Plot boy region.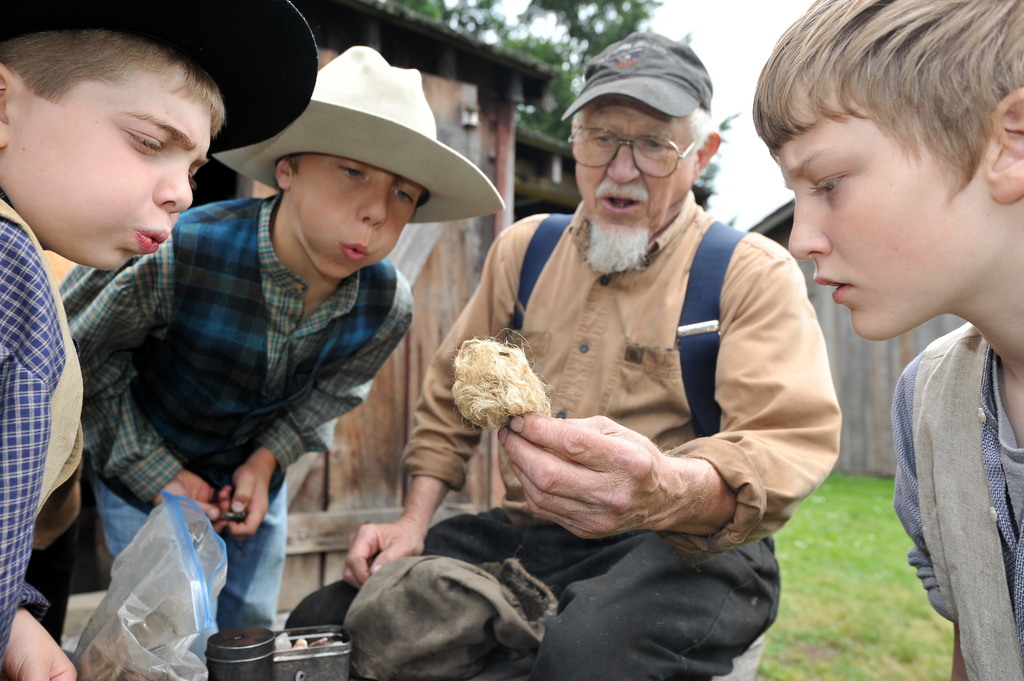
Plotted at (56, 46, 506, 668).
